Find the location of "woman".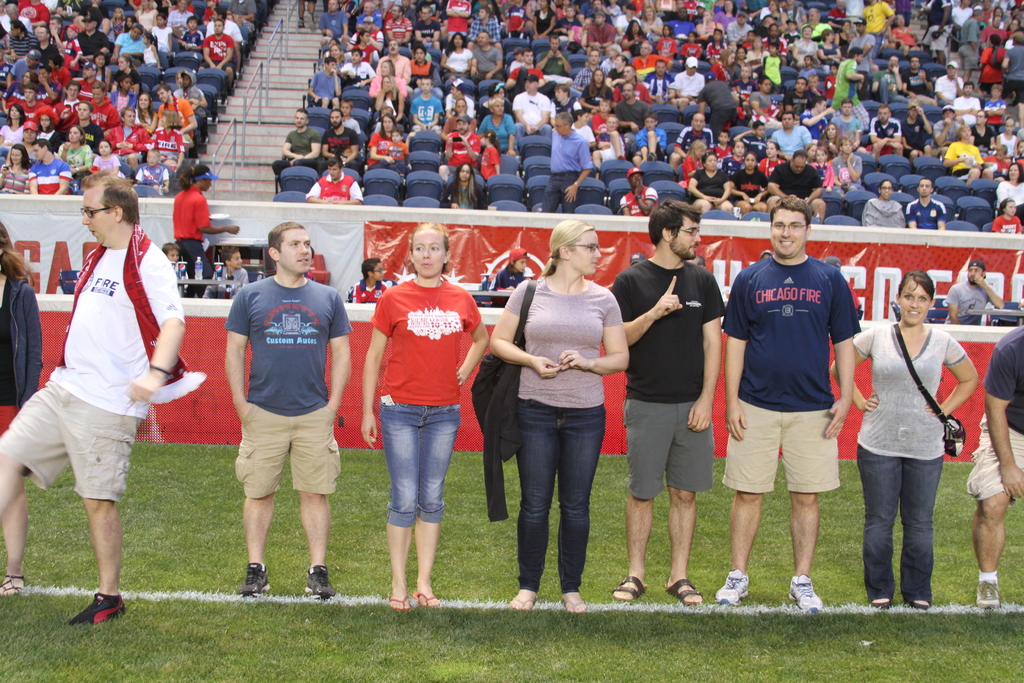
Location: bbox=[360, 220, 488, 609].
